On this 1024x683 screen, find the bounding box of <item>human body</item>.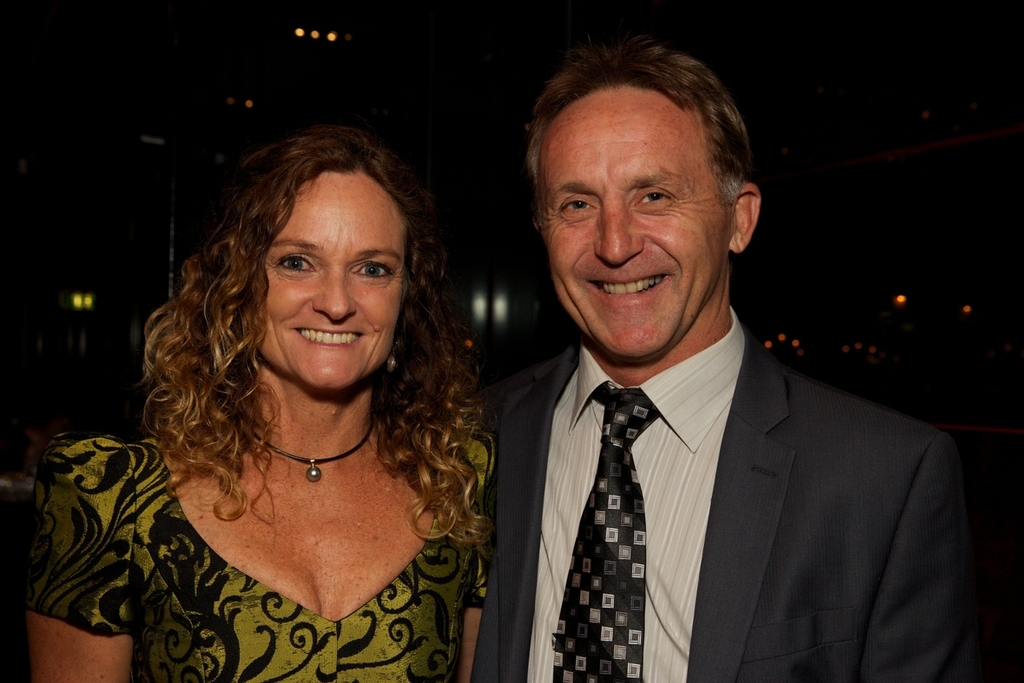
Bounding box: 20, 432, 493, 682.
